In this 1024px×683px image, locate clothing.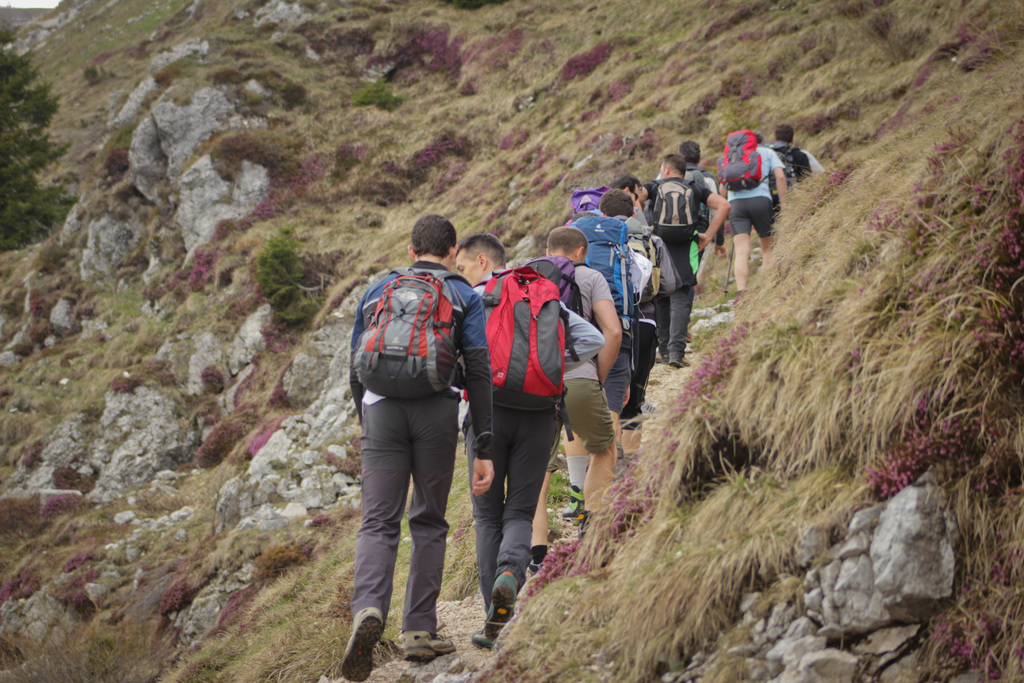
Bounding box: locate(655, 168, 732, 279).
